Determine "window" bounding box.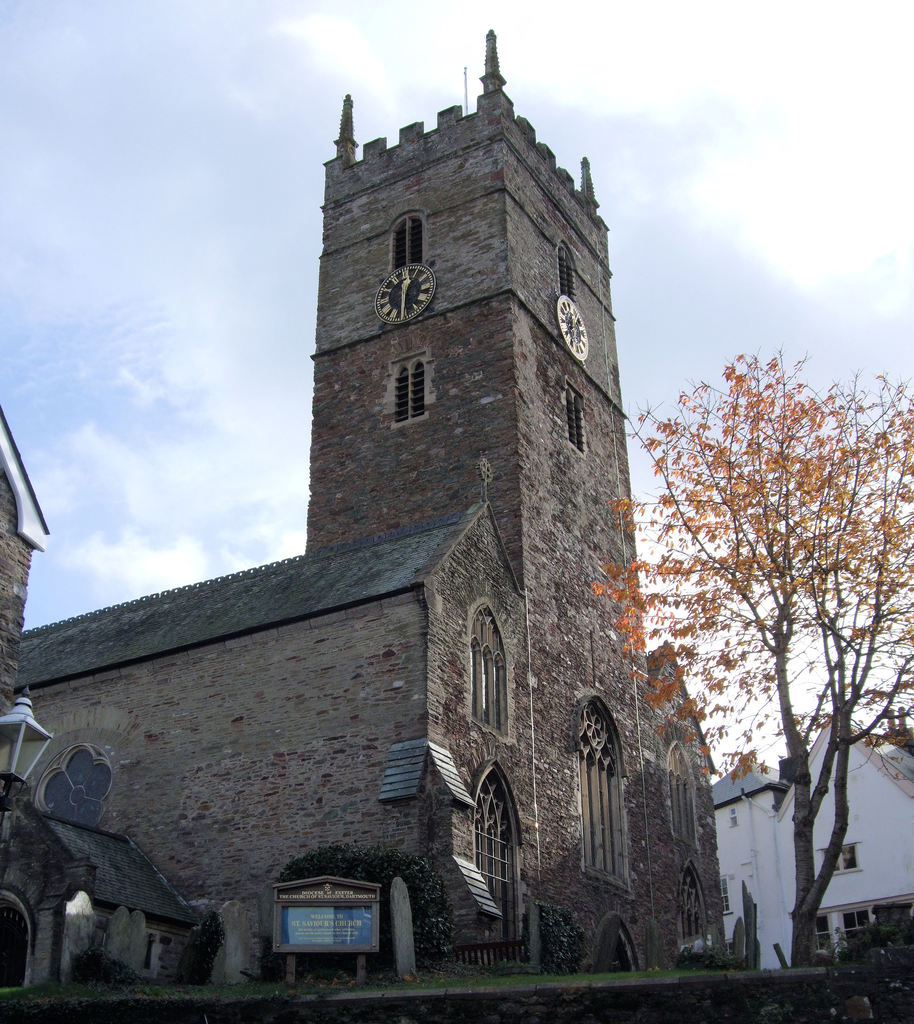
Determined: (834,909,872,938).
